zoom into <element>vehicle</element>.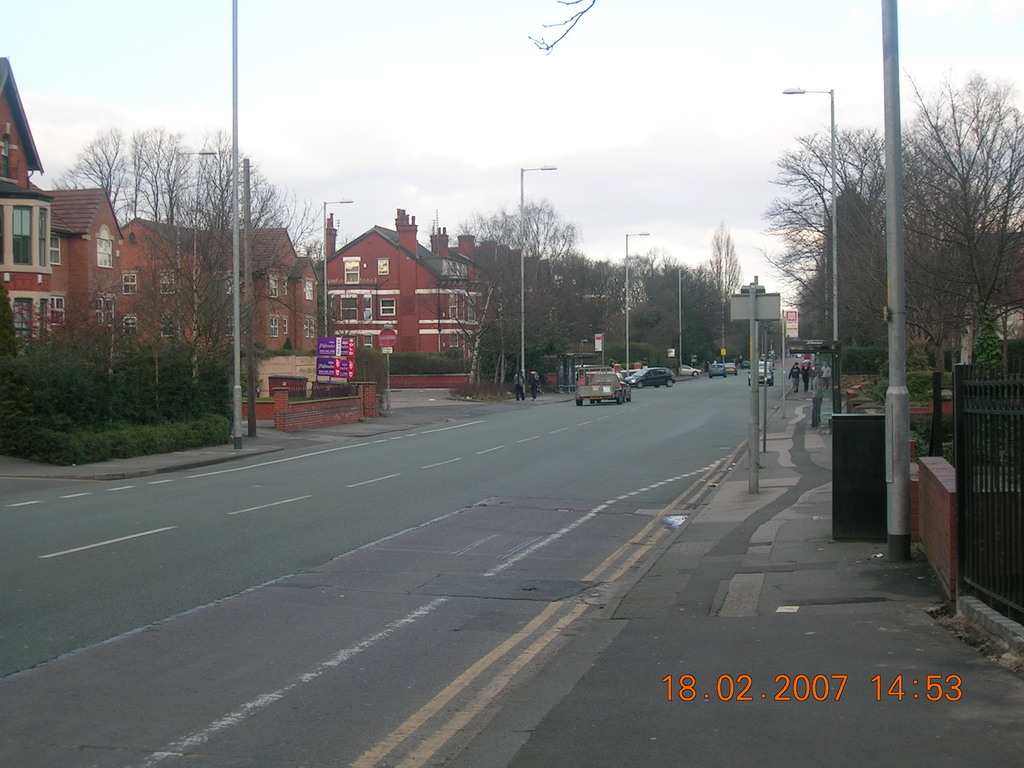
Zoom target: pyautogui.locateOnScreen(708, 363, 726, 379).
